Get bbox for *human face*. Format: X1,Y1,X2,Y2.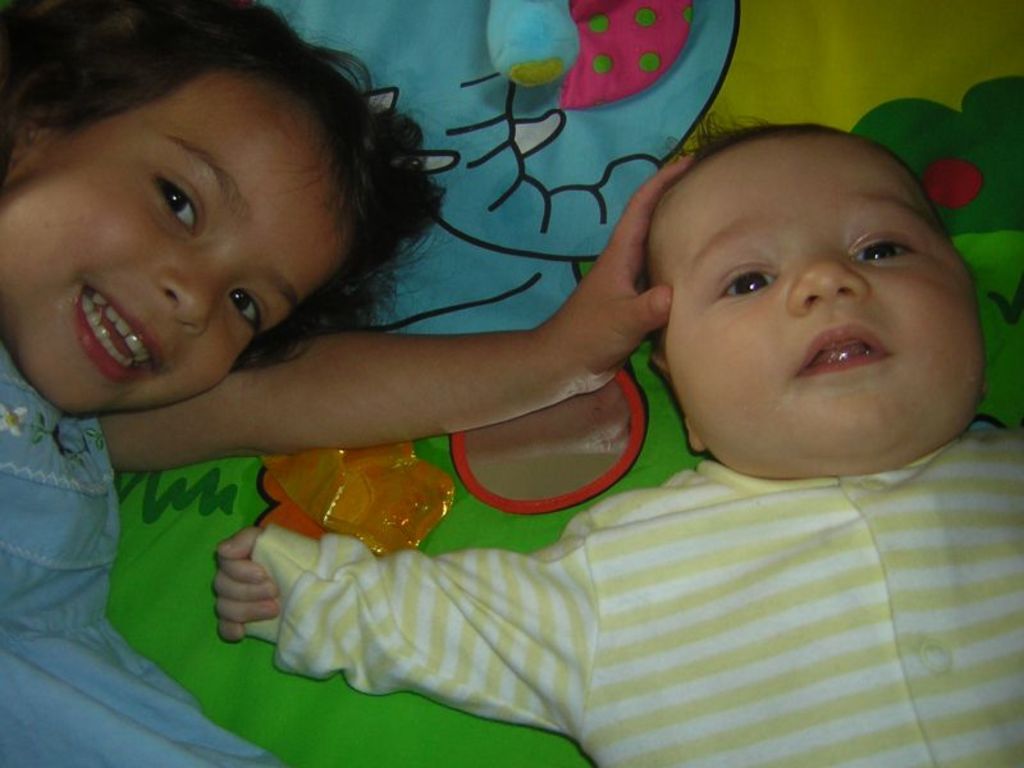
646,137,986,454.
